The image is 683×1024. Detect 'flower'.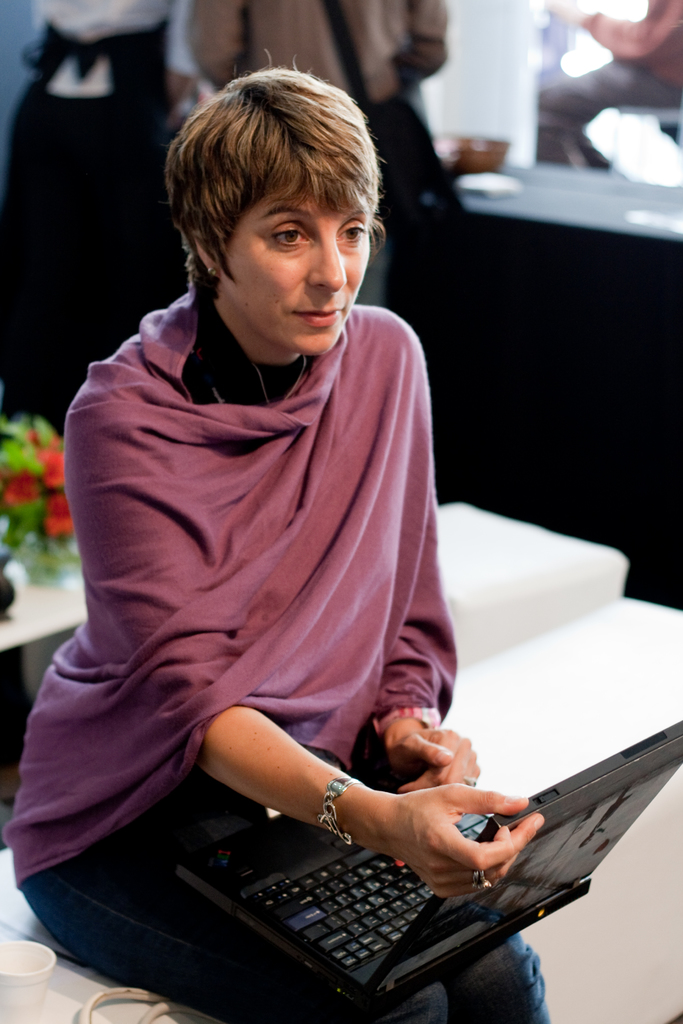
Detection: bbox=(41, 498, 74, 533).
